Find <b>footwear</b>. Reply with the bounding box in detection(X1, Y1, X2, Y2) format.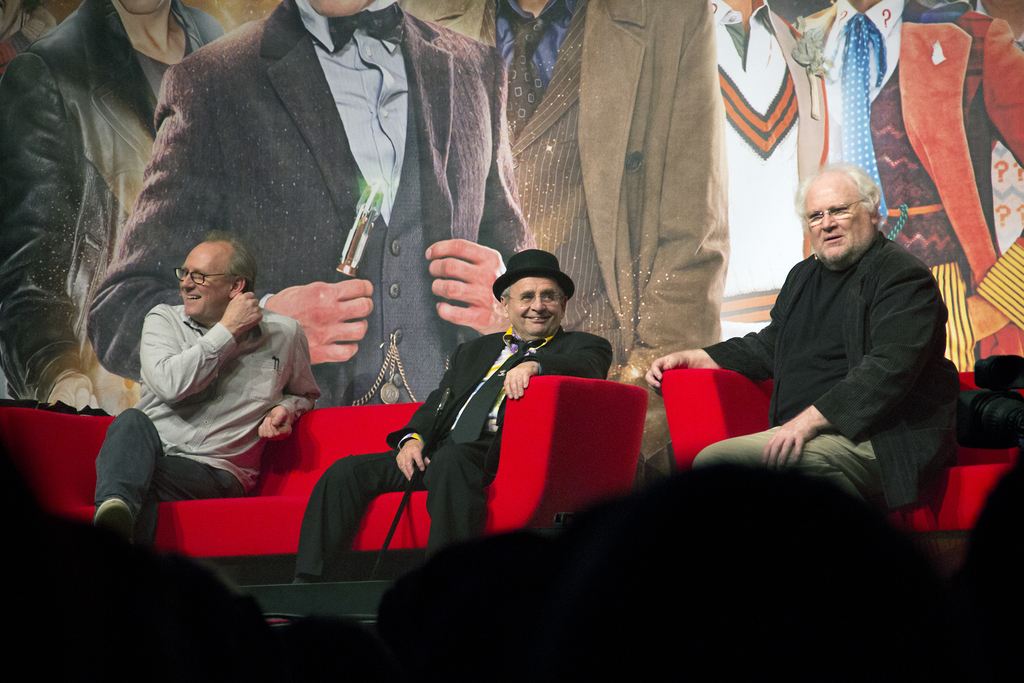
detection(92, 497, 134, 546).
